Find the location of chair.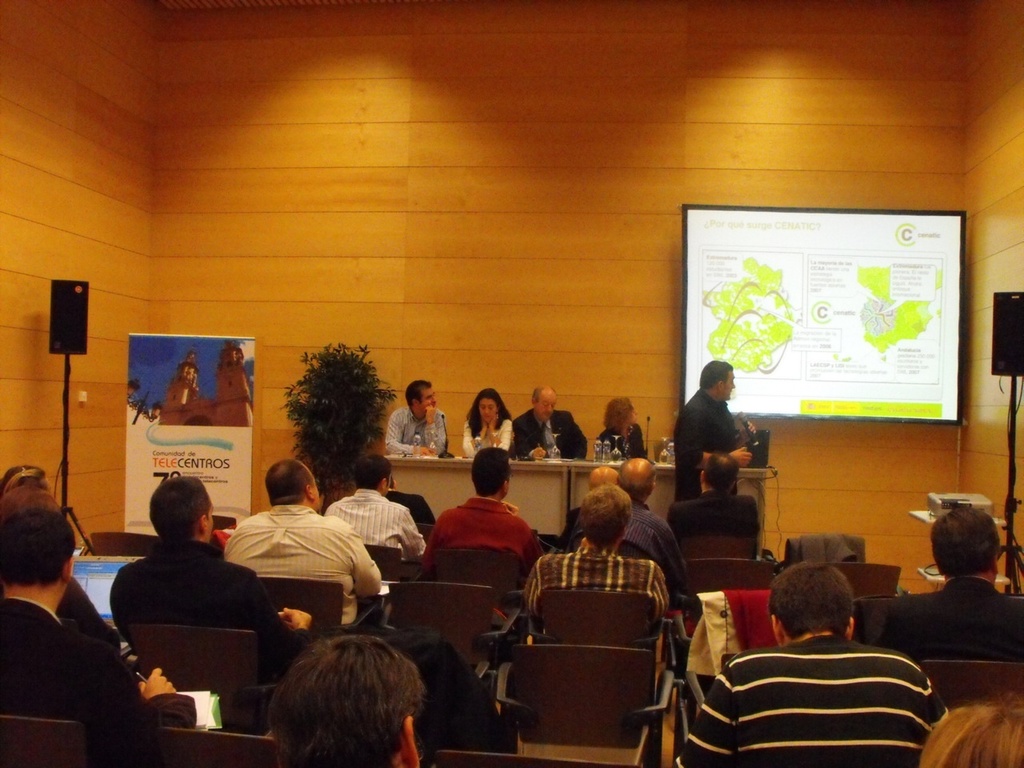
Location: x1=497 y1=643 x2=681 y2=767.
